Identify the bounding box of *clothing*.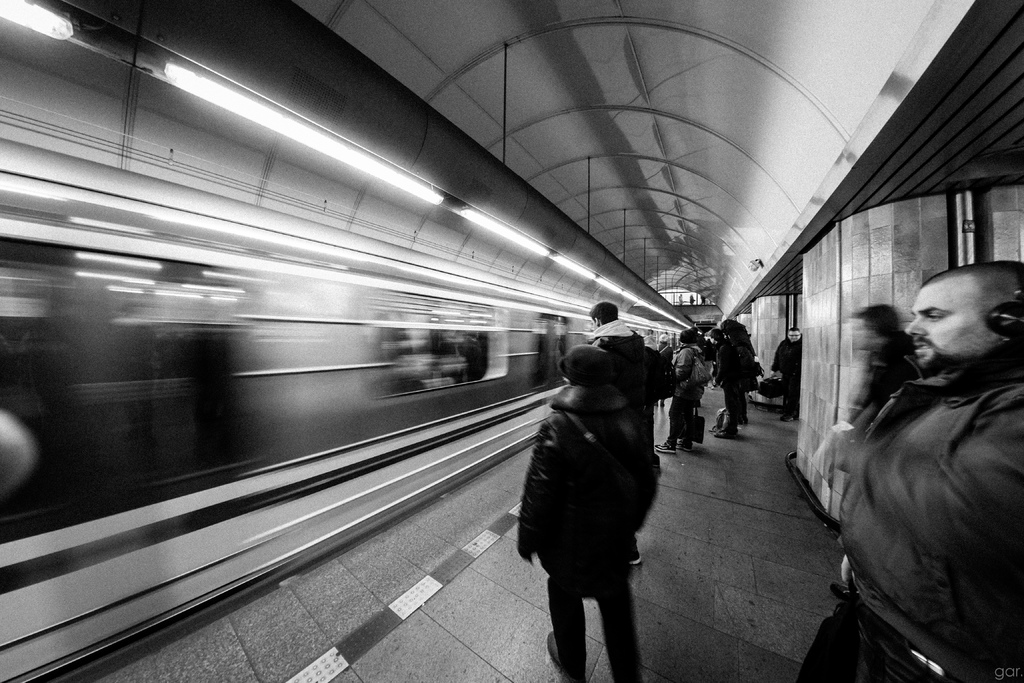
767:334:803:418.
